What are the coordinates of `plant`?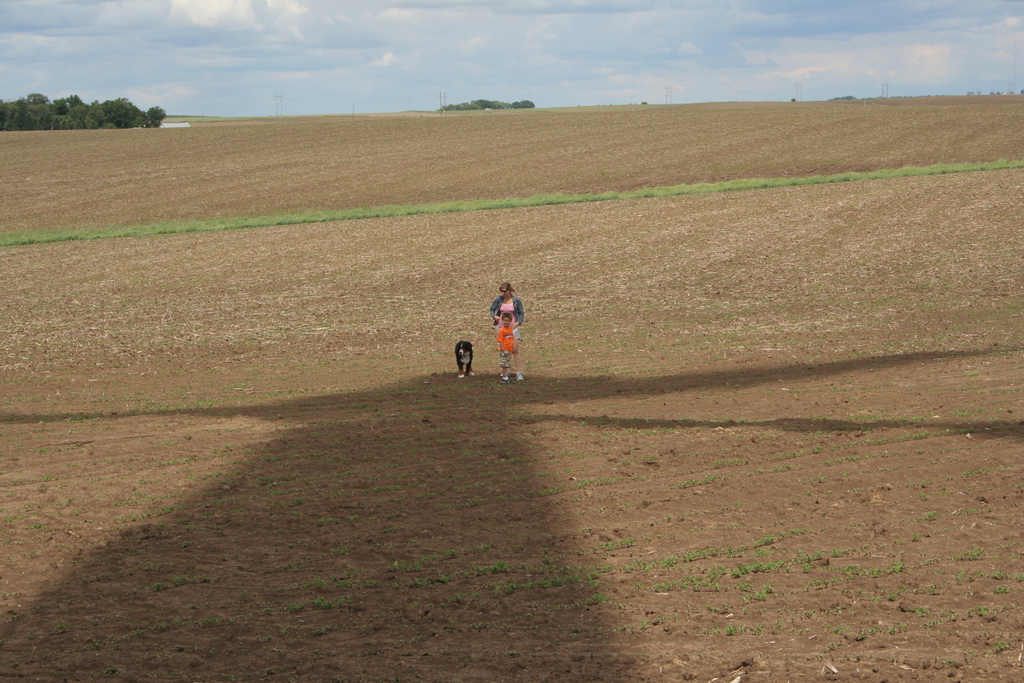
detection(174, 618, 184, 625).
